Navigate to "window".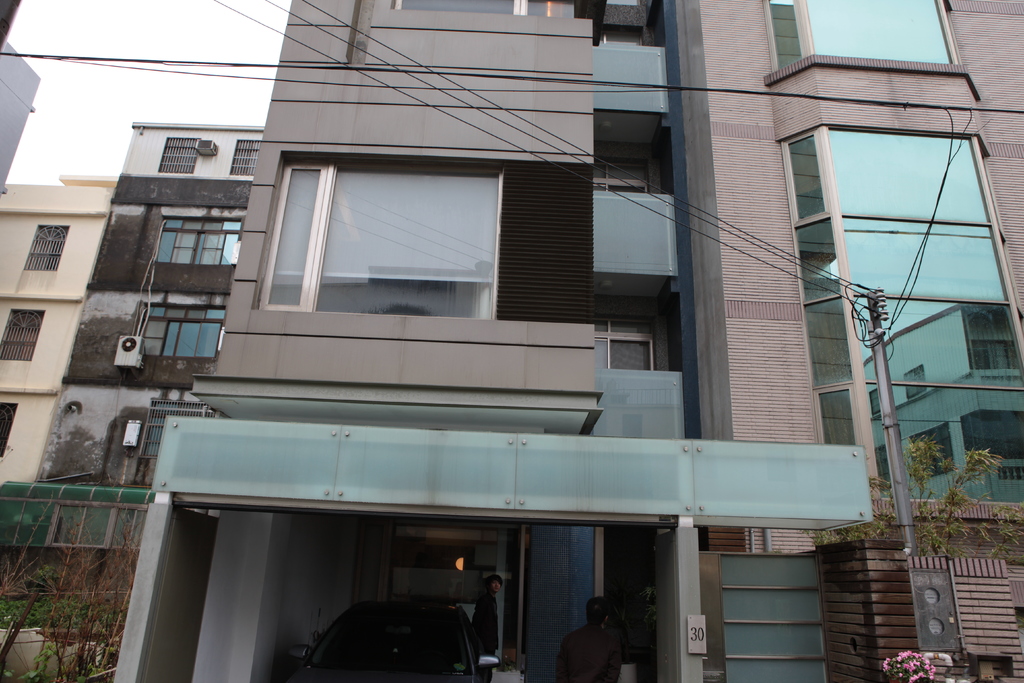
Navigation target: {"left": 154, "top": 217, "right": 240, "bottom": 265}.
